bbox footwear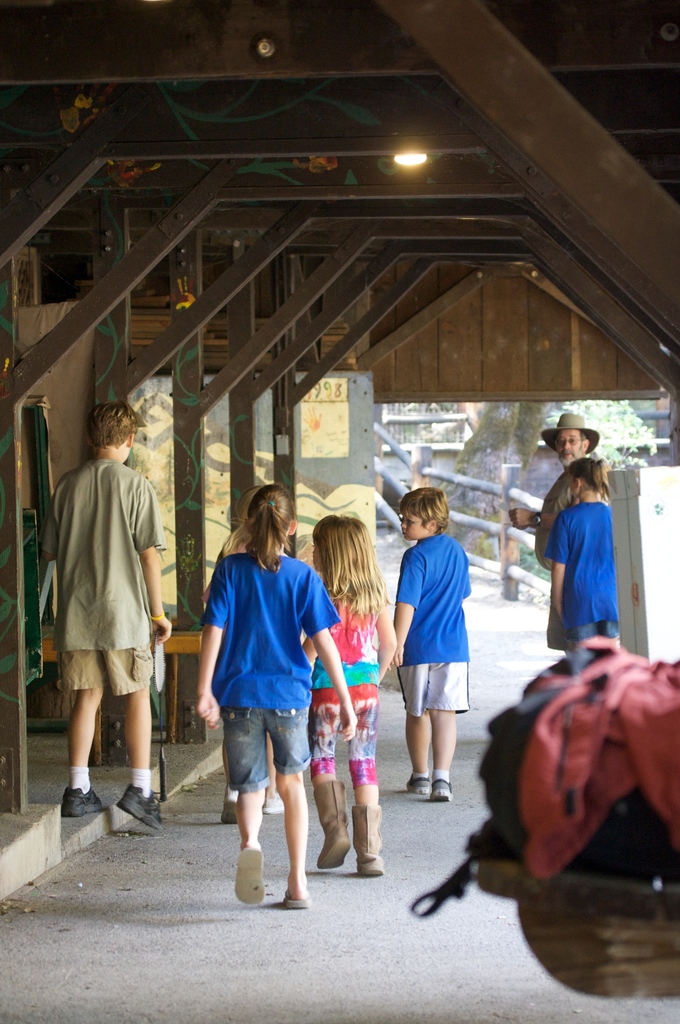
235/838/296/909
